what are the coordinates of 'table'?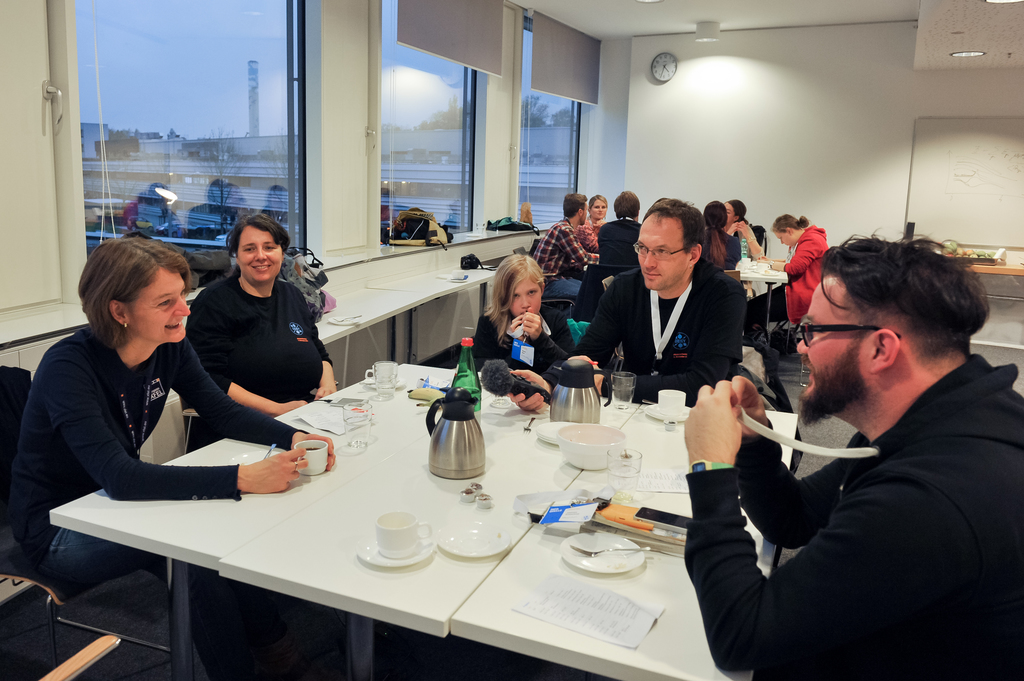
350/259/493/359.
